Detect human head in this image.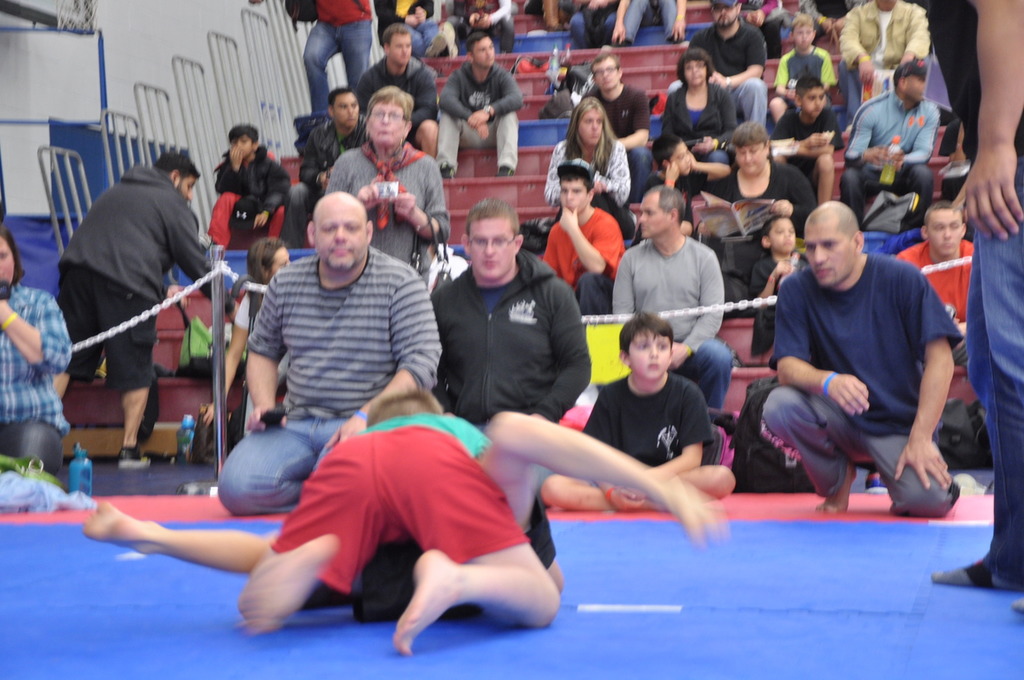
Detection: (0, 221, 20, 292).
